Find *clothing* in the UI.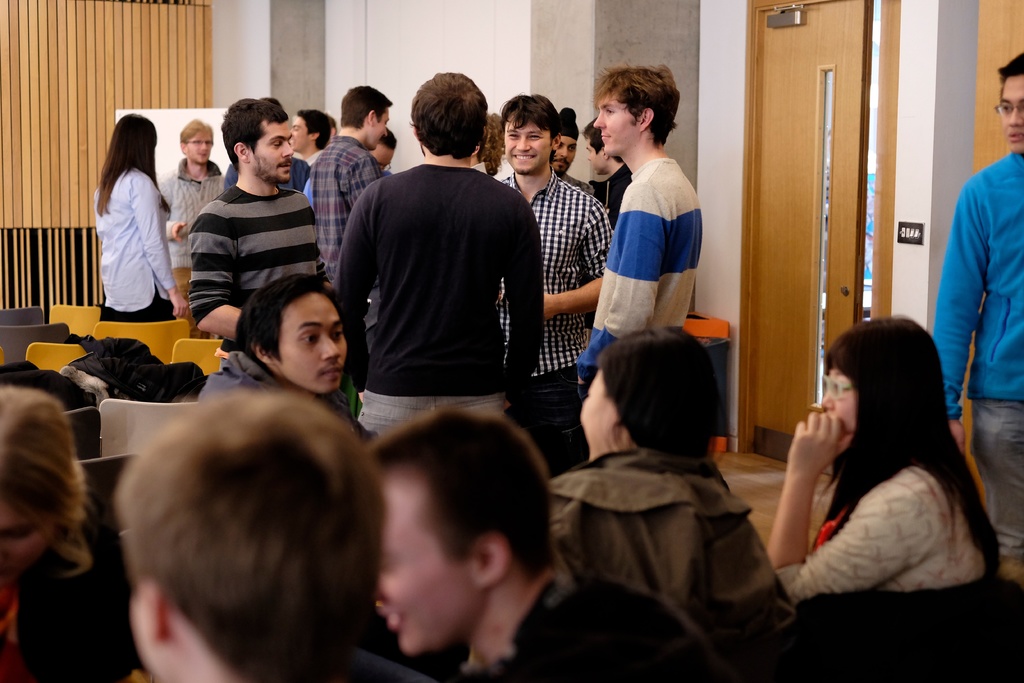
UI element at <bbox>772, 466, 983, 609</bbox>.
